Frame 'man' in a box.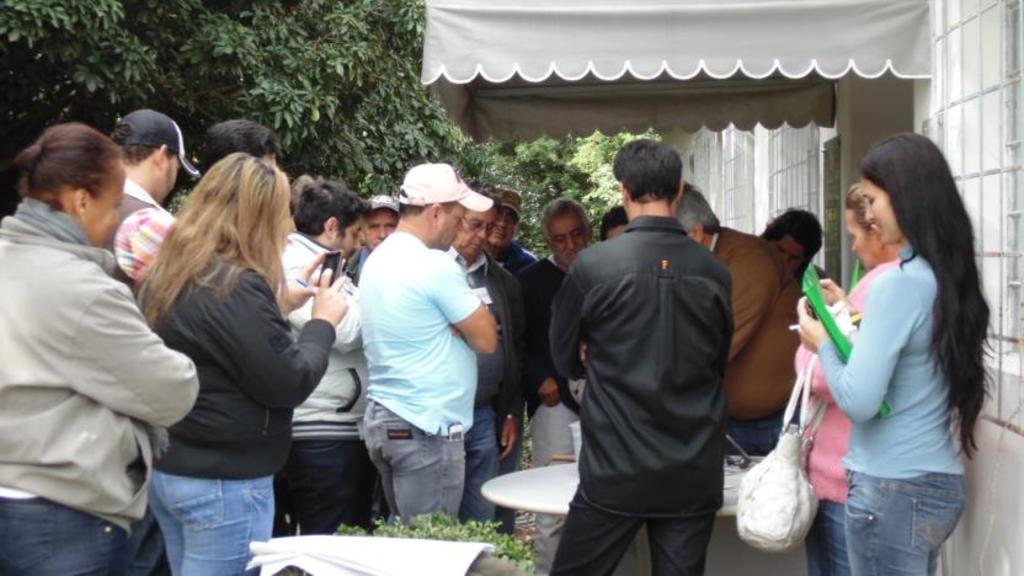
pyautogui.locateOnScreen(348, 192, 400, 284).
